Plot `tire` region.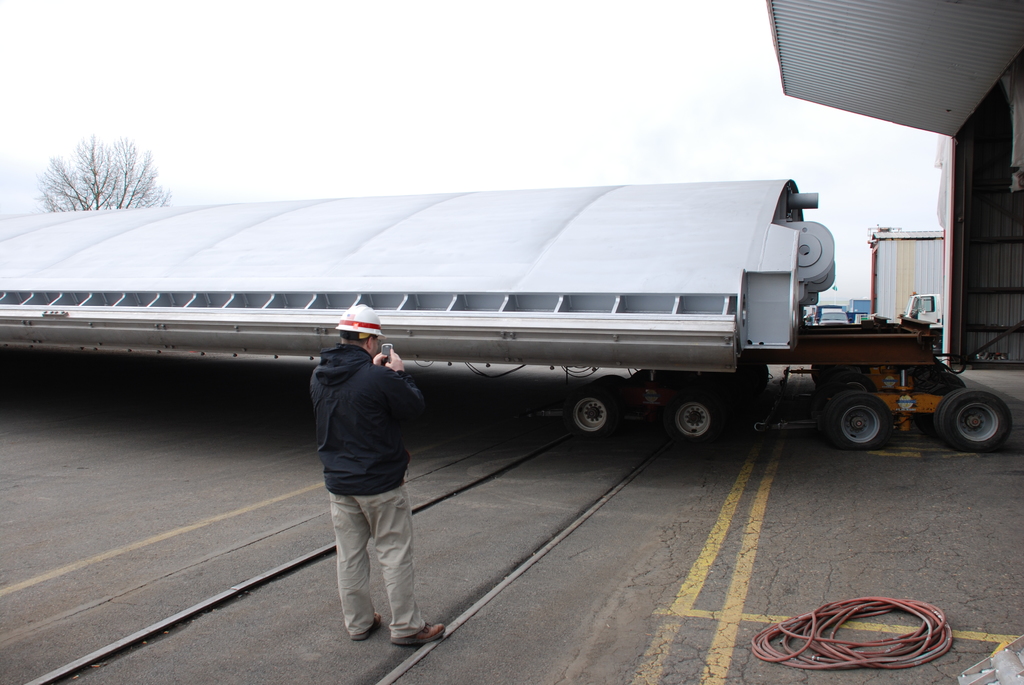
Plotted at bbox=(567, 390, 621, 437).
